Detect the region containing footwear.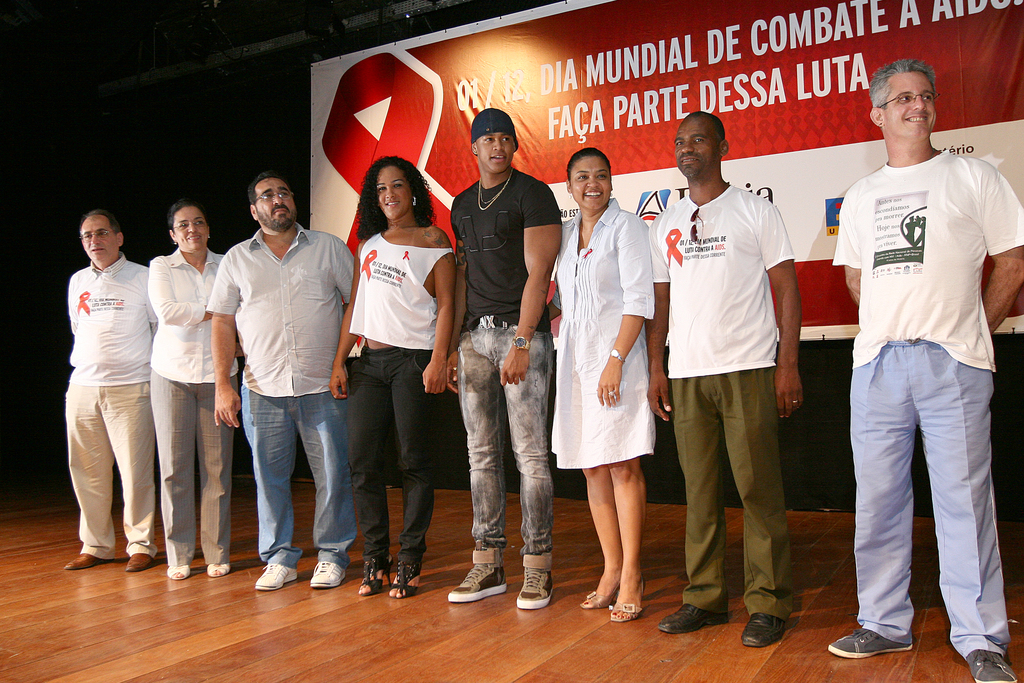
[63, 556, 102, 571].
